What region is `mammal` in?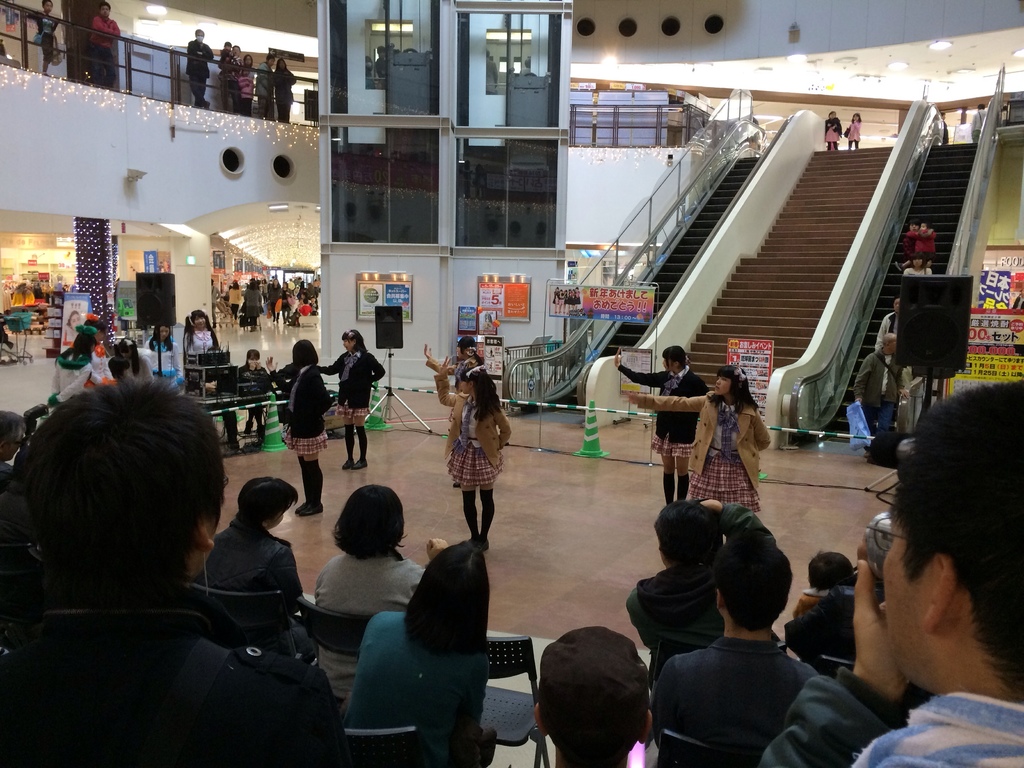
crop(616, 348, 707, 503).
